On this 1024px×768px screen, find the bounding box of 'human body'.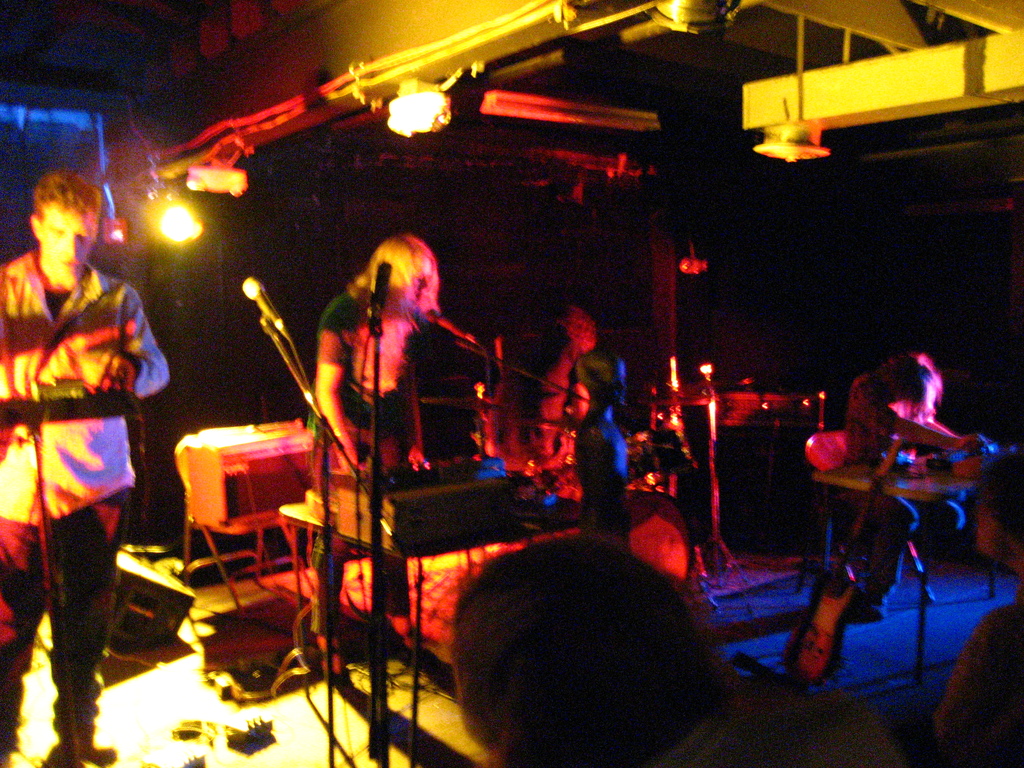
Bounding box: Rect(312, 233, 443, 491).
